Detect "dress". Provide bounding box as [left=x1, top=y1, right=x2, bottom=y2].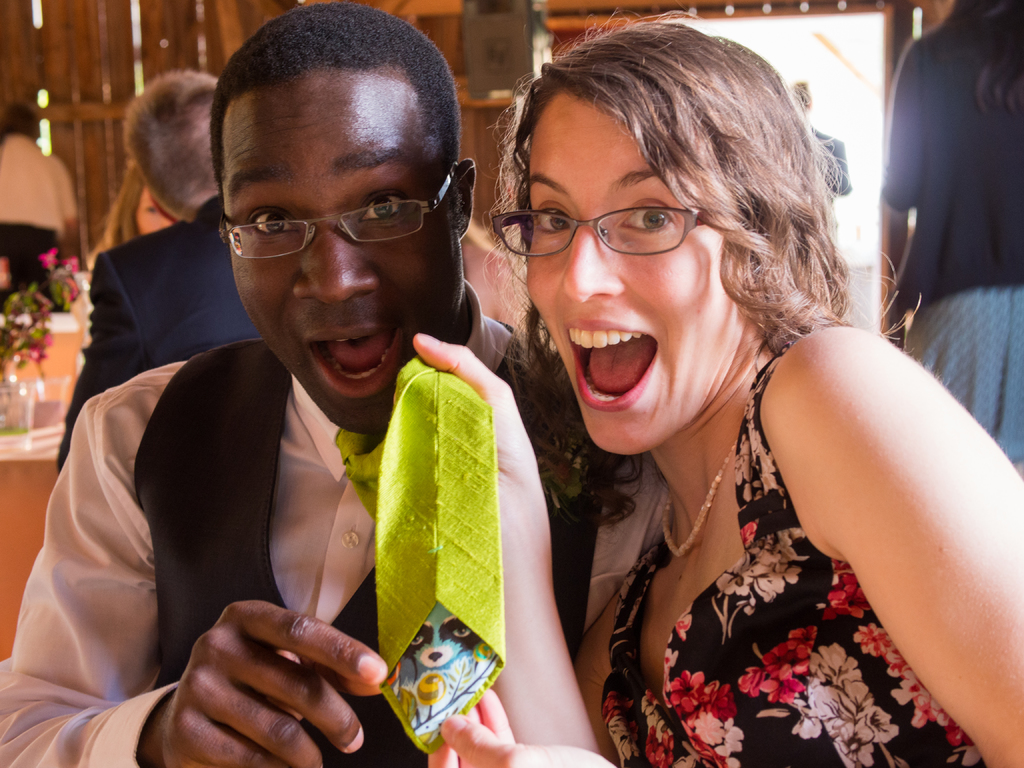
[left=580, top=290, right=975, bottom=767].
